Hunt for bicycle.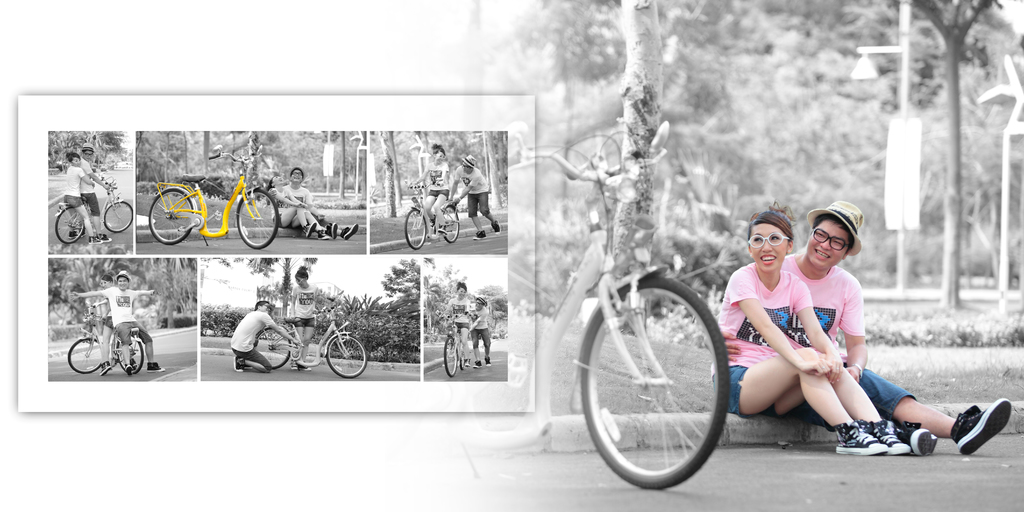
Hunted down at select_region(69, 296, 145, 366).
